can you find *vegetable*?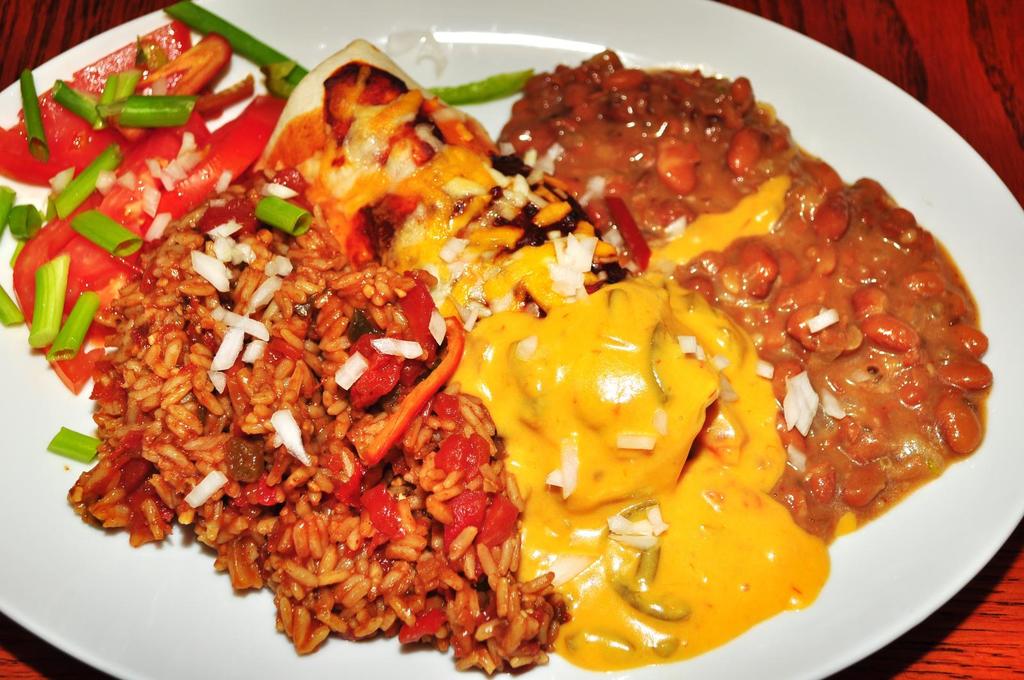
Yes, bounding box: l=51, t=93, r=287, b=319.
